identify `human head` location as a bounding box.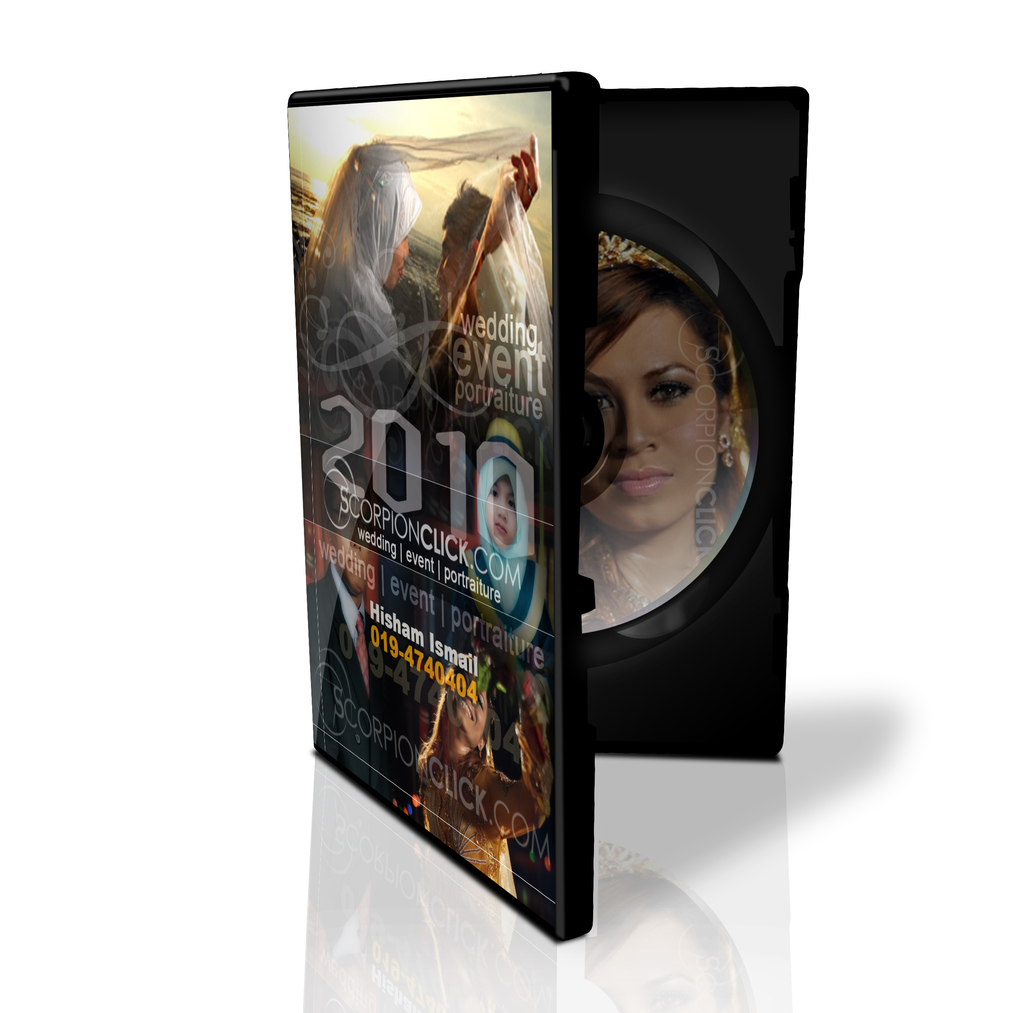
{"left": 440, "top": 665, "right": 489, "bottom": 750}.
